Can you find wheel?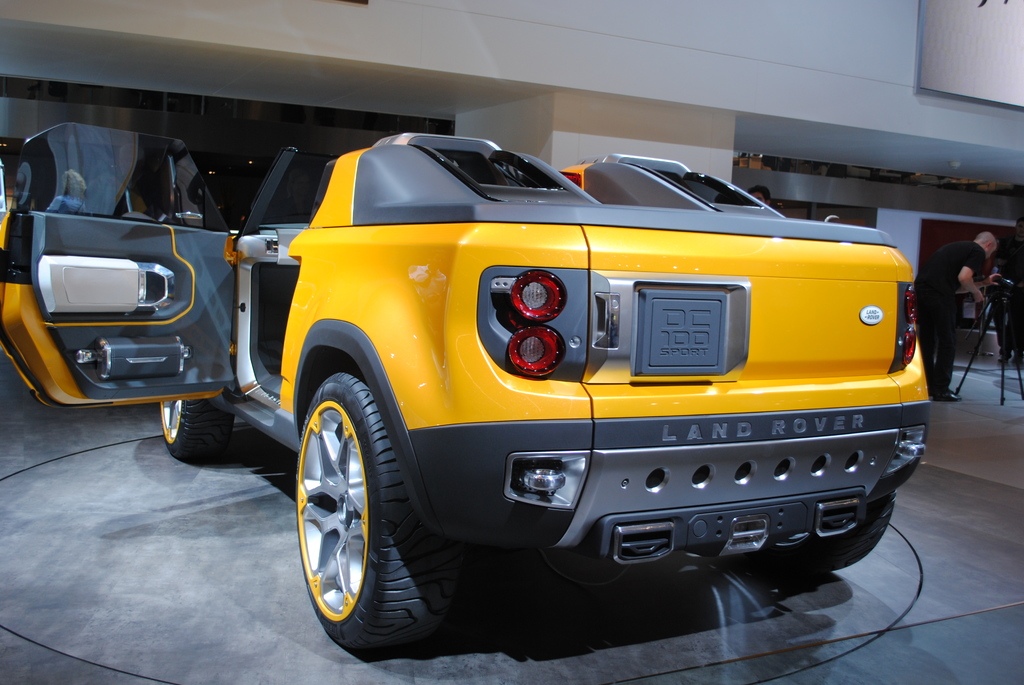
Yes, bounding box: <bbox>295, 363, 450, 652</bbox>.
